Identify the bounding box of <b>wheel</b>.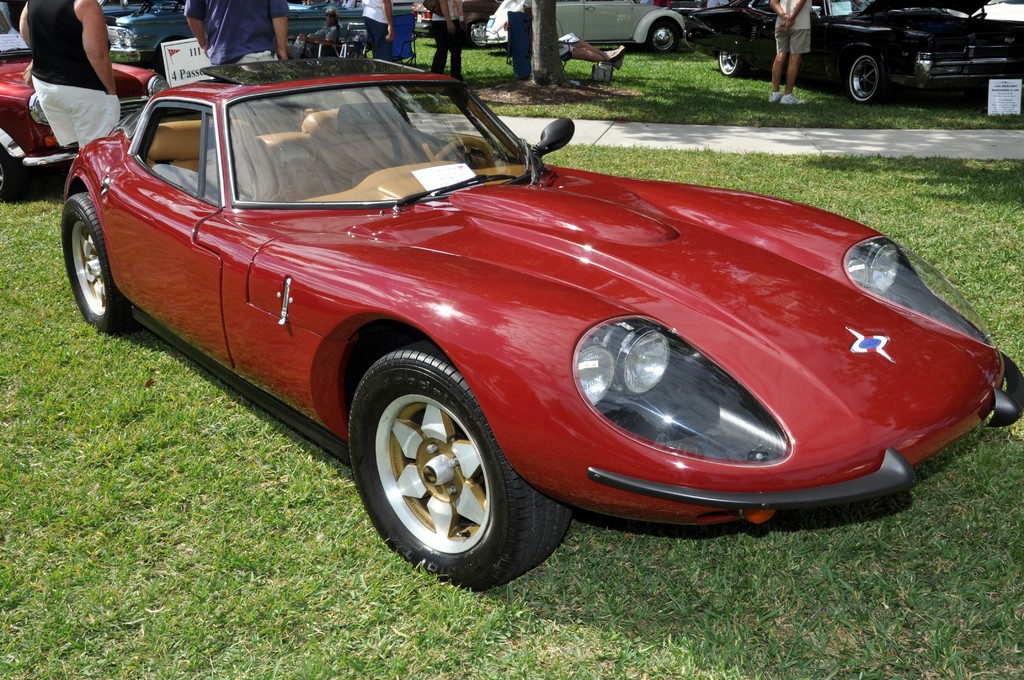
(x1=852, y1=56, x2=883, y2=102).
